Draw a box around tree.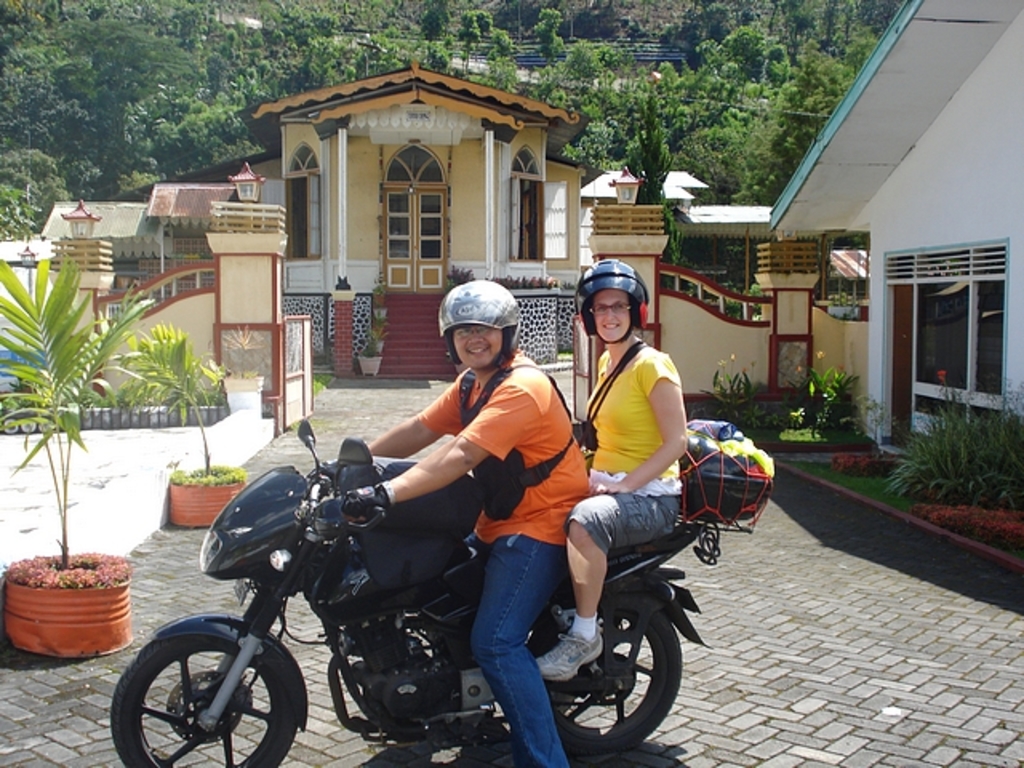
[736,272,789,323].
